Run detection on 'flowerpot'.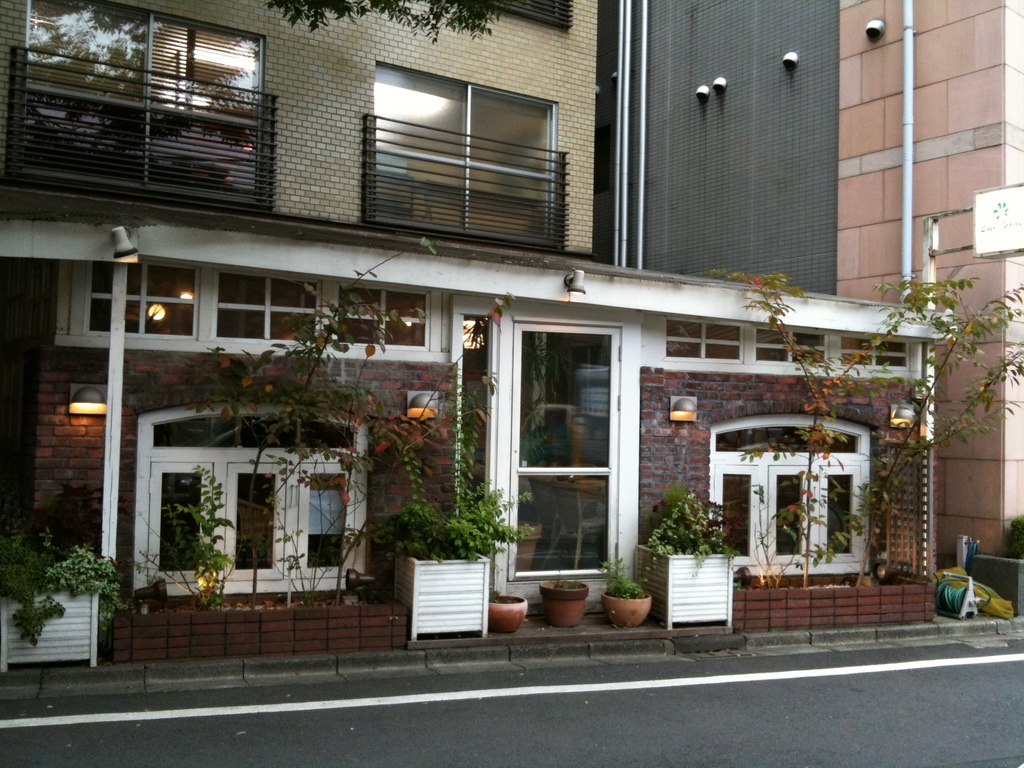
Result: box=[535, 579, 589, 631].
